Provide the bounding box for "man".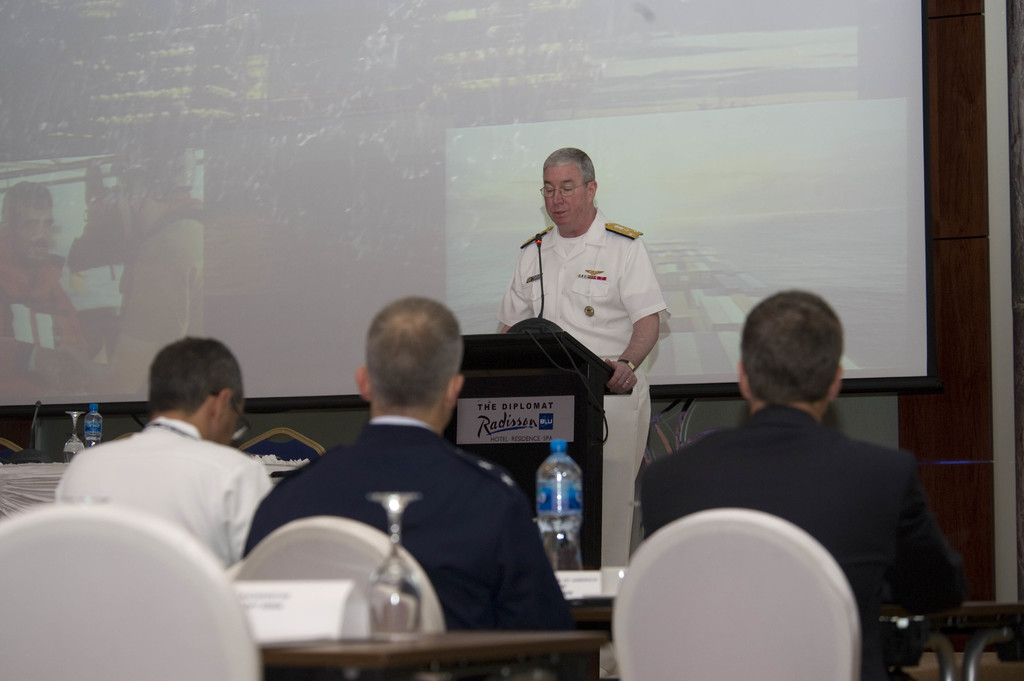
51,338,273,574.
